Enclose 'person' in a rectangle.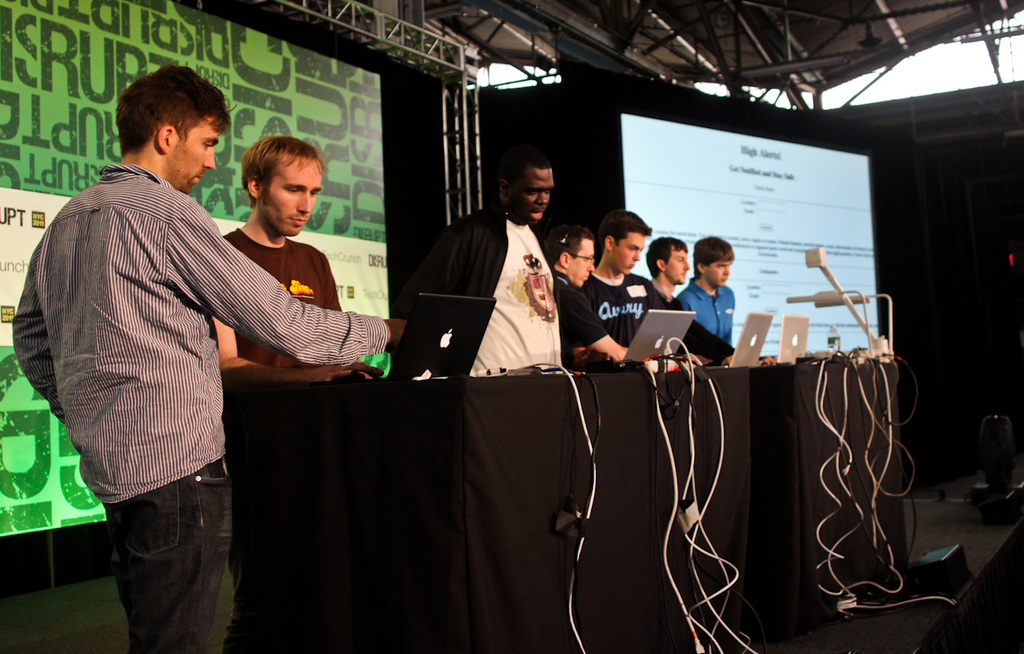
<region>400, 152, 565, 374</region>.
